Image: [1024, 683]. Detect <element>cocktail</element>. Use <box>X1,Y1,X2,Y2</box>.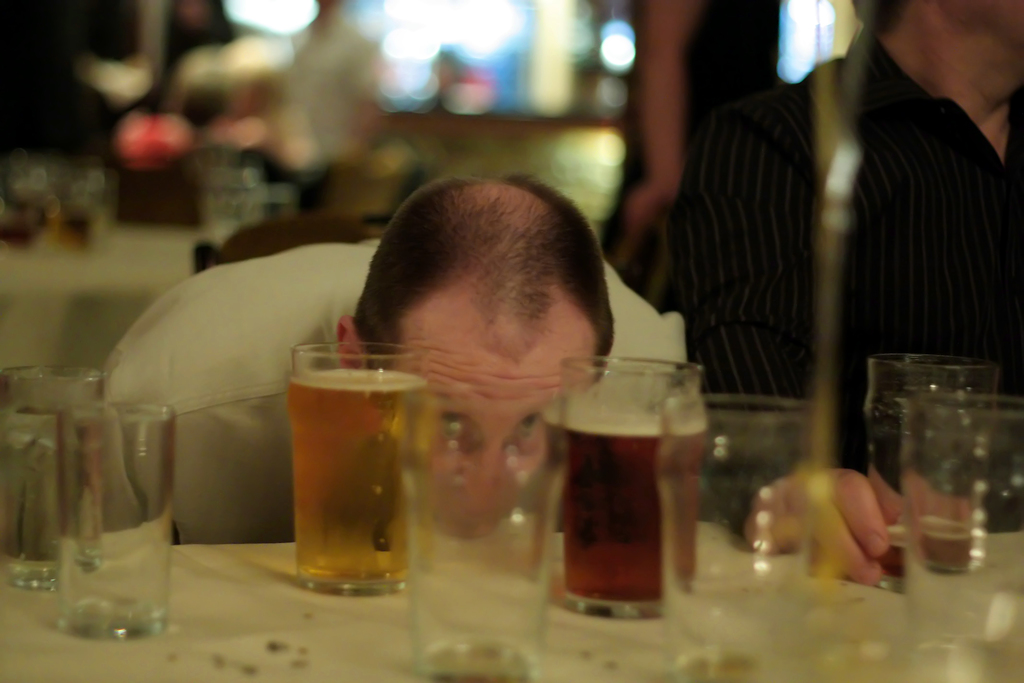
<box>284,338,428,602</box>.
